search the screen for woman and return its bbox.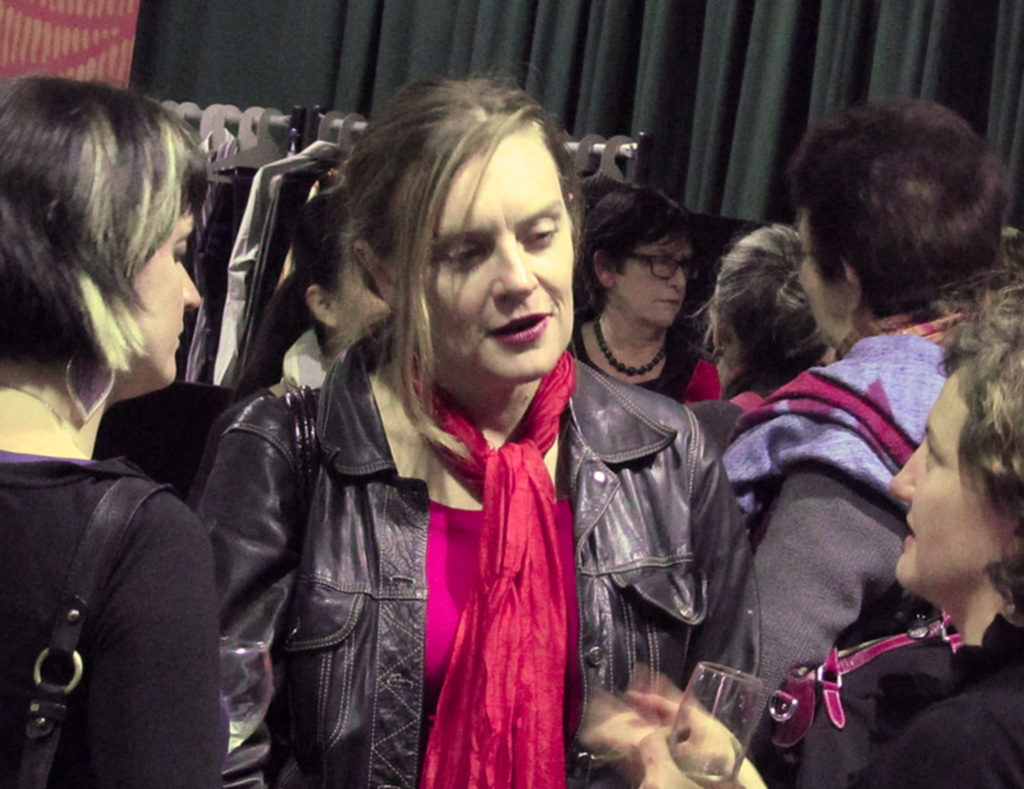
Found: 683/94/1023/685.
